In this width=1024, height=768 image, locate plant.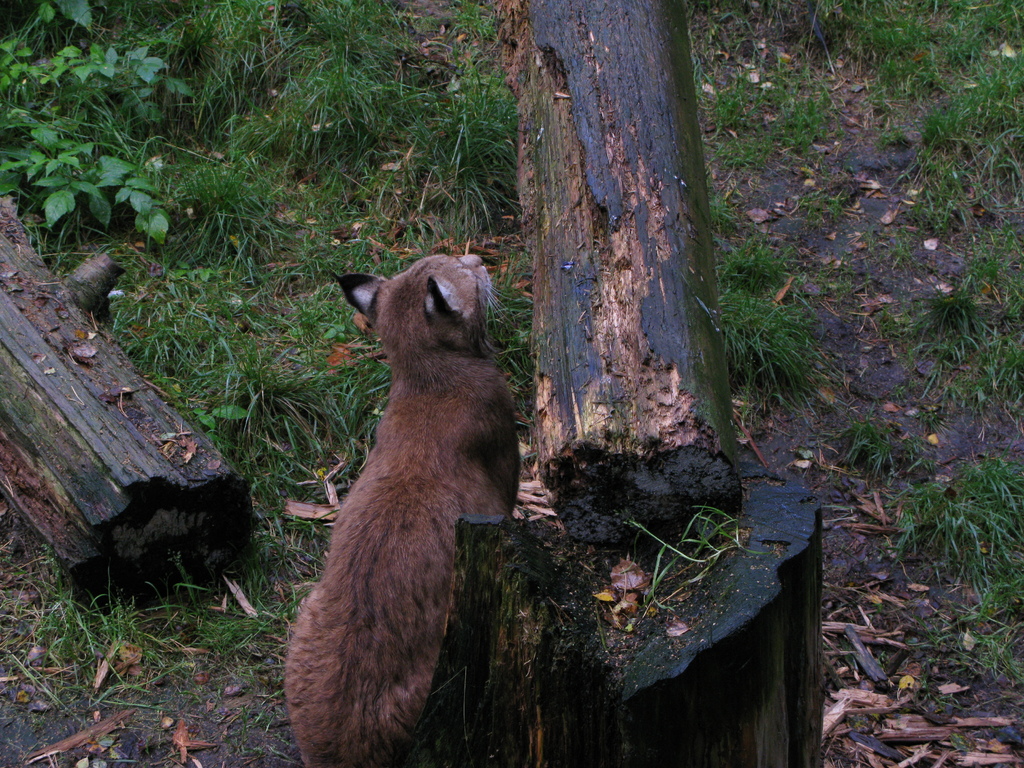
Bounding box: 99/252/387/742.
